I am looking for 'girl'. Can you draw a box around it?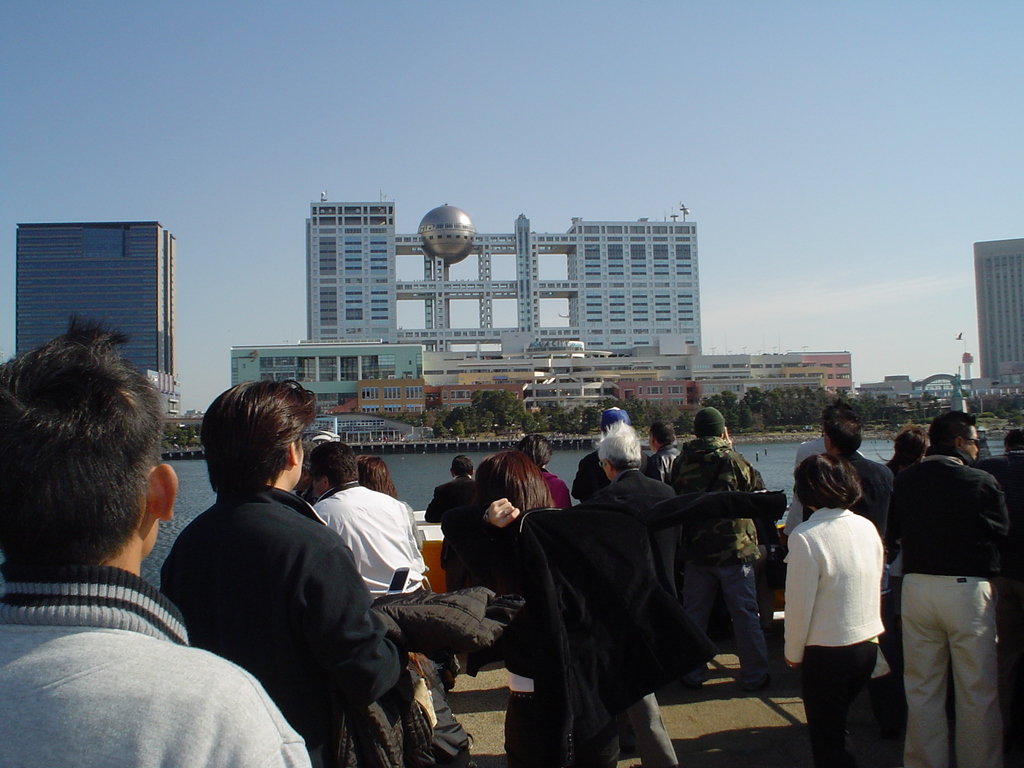
Sure, the bounding box is [433, 446, 792, 766].
